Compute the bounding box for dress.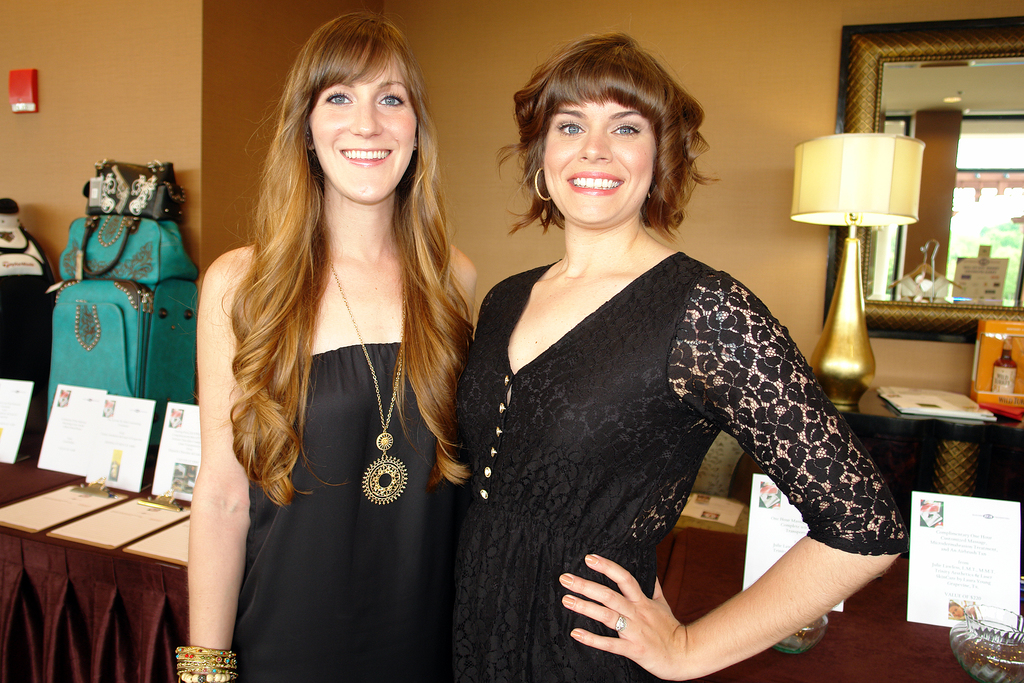
444/246/921/682.
